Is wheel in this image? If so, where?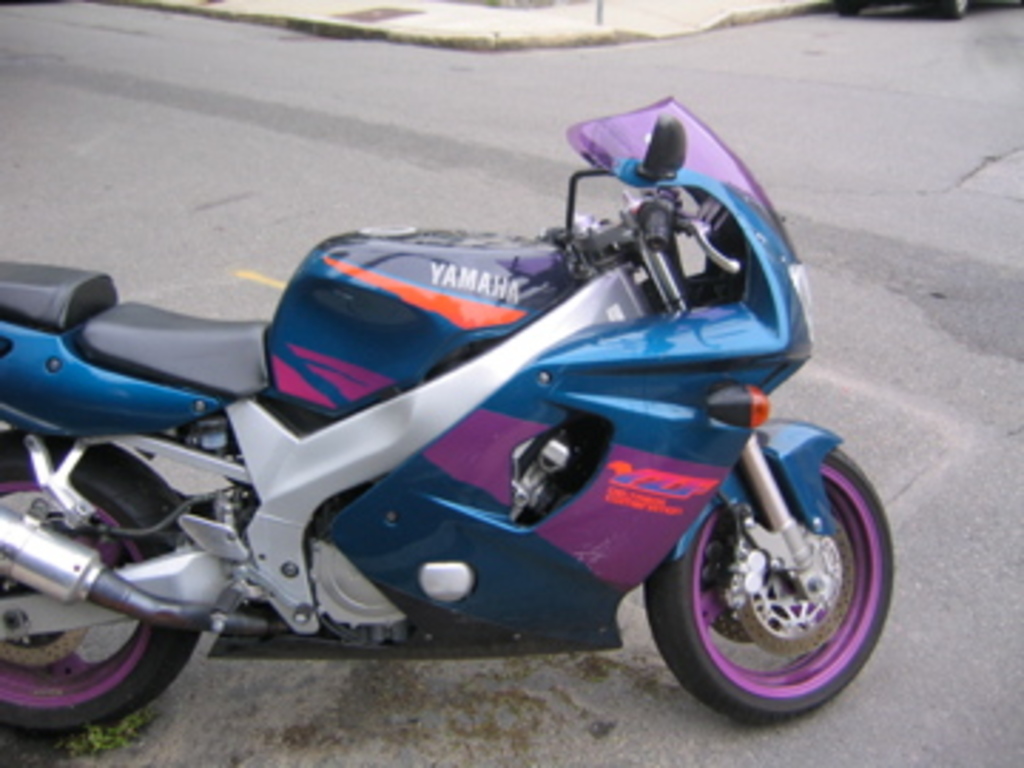
Yes, at 663:464:907:717.
